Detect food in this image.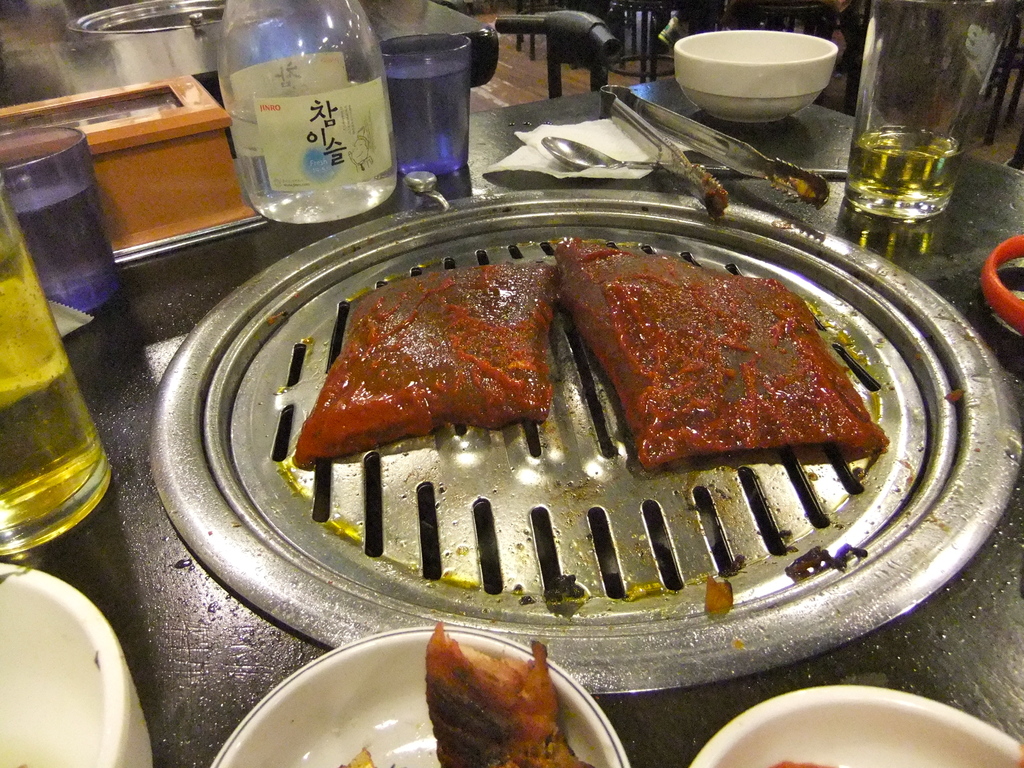
Detection: box=[335, 742, 380, 767].
